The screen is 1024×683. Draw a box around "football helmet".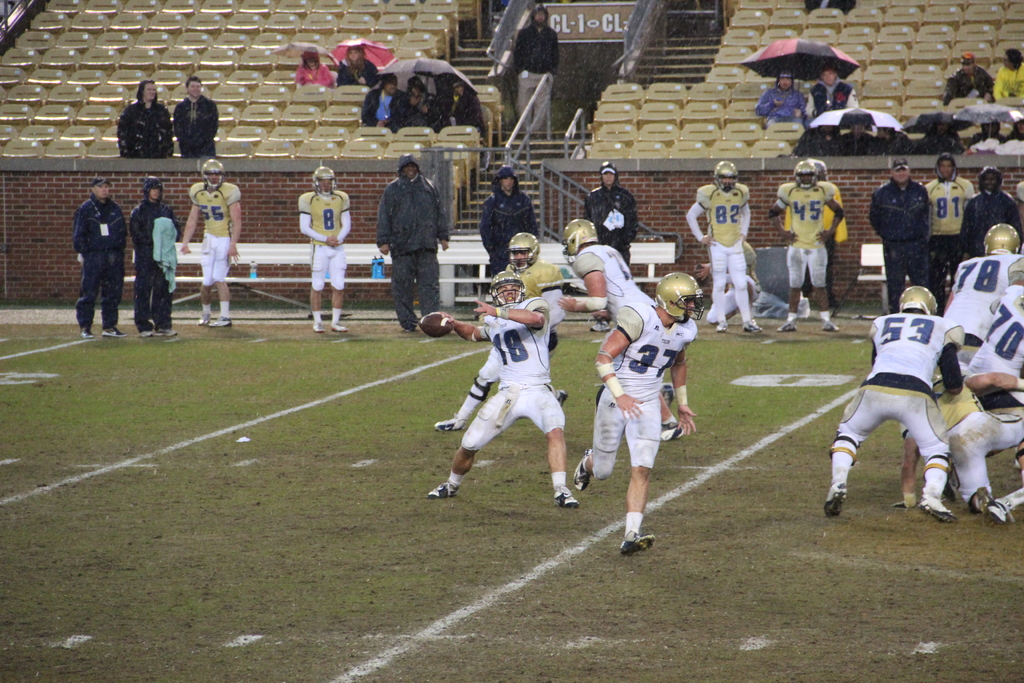
(left=893, top=289, right=941, bottom=315).
